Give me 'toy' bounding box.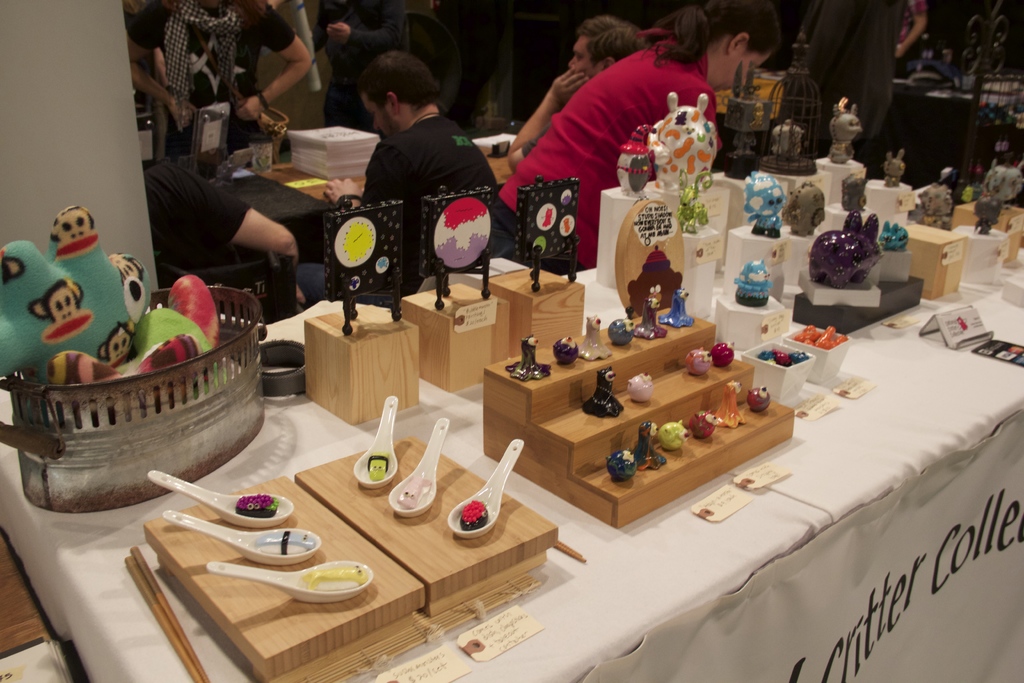
<box>318,201,406,334</box>.
